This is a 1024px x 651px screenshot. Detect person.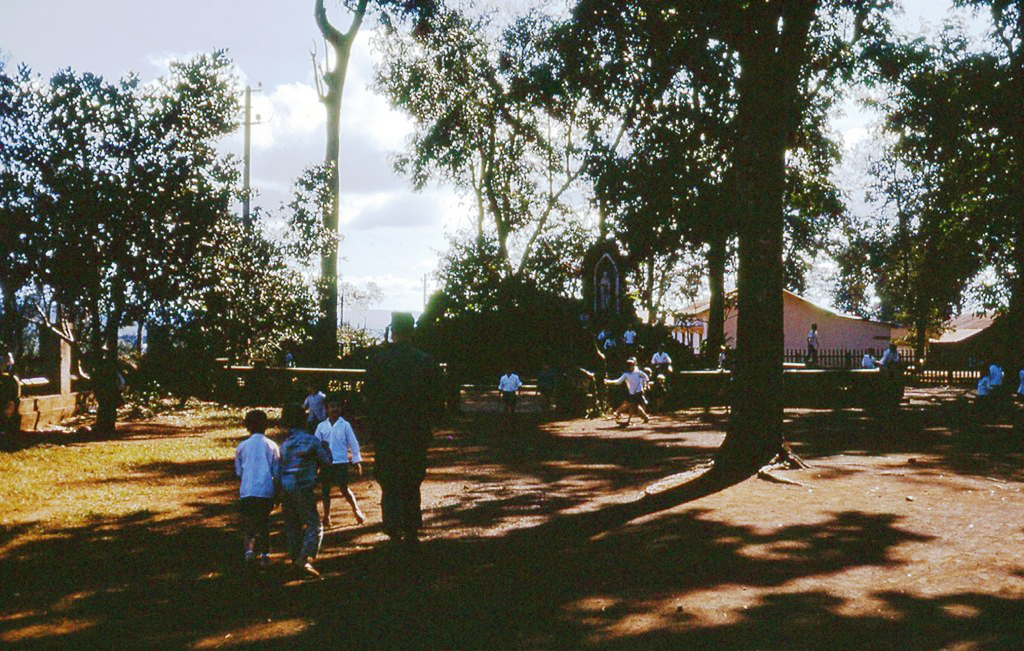
224:409:282:564.
